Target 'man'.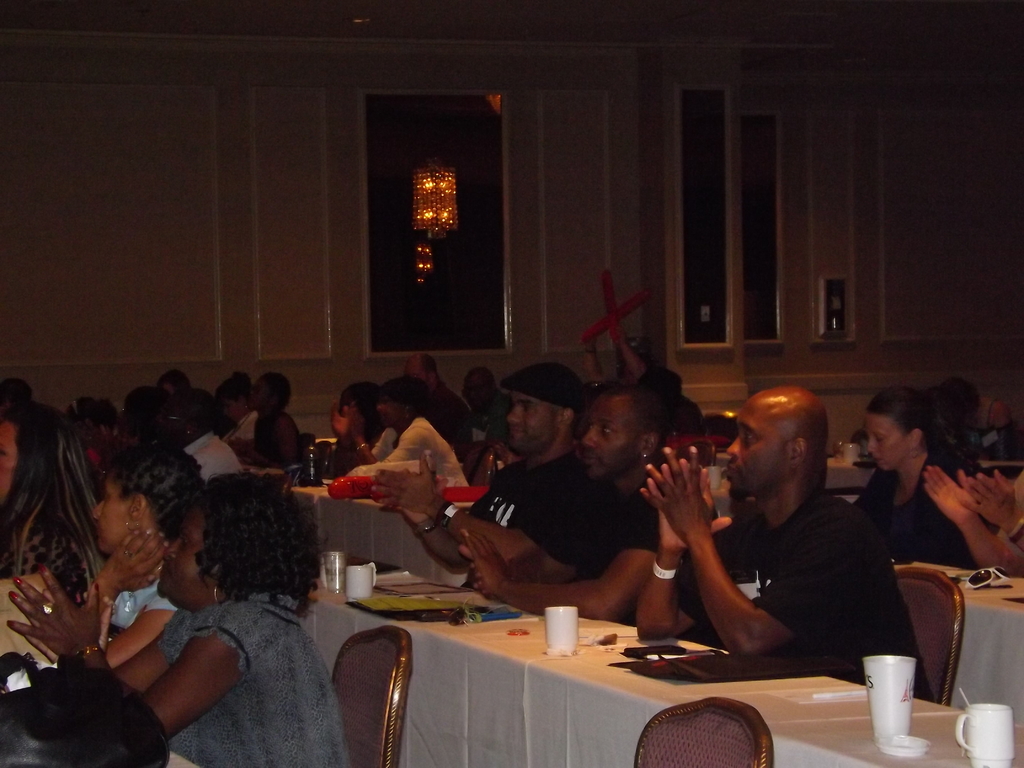
Target region: detection(453, 384, 682, 621).
